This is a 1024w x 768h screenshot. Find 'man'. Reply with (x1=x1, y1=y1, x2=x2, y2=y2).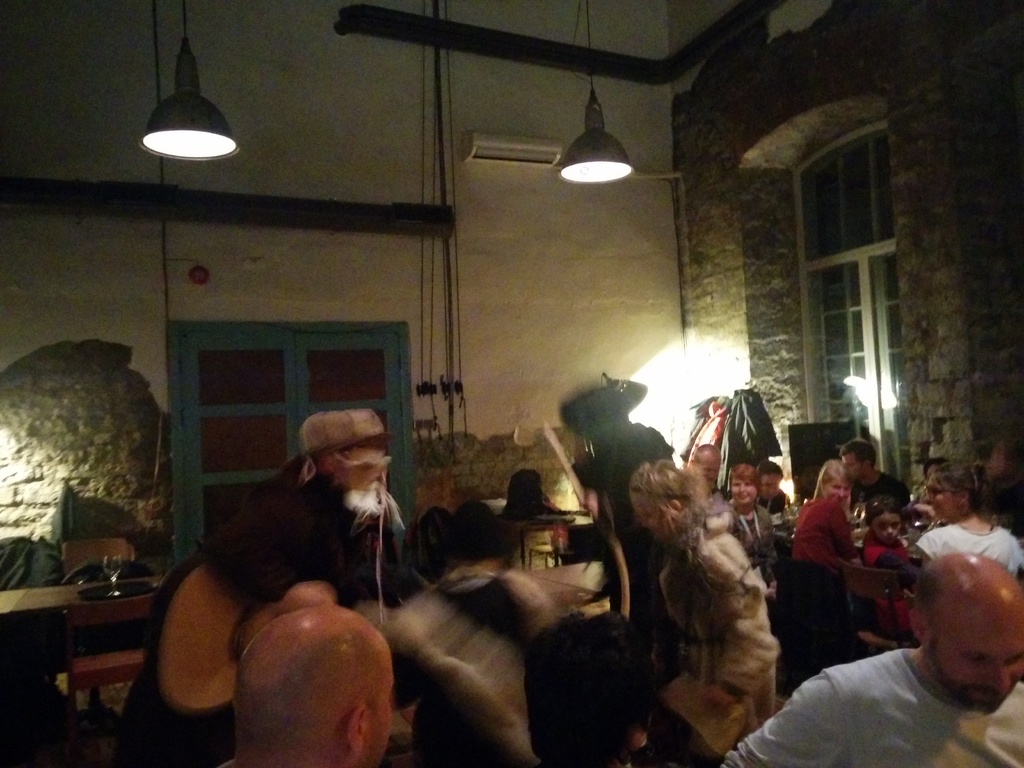
(x1=837, y1=440, x2=900, y2=495).
